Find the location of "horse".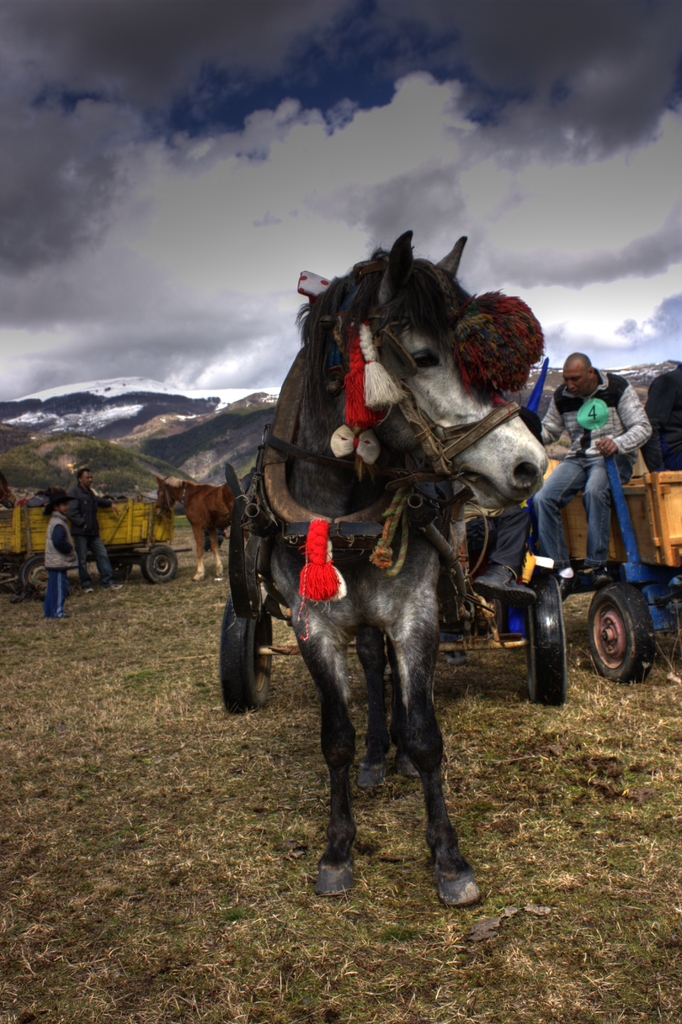
Location: [252,223,555,906].
